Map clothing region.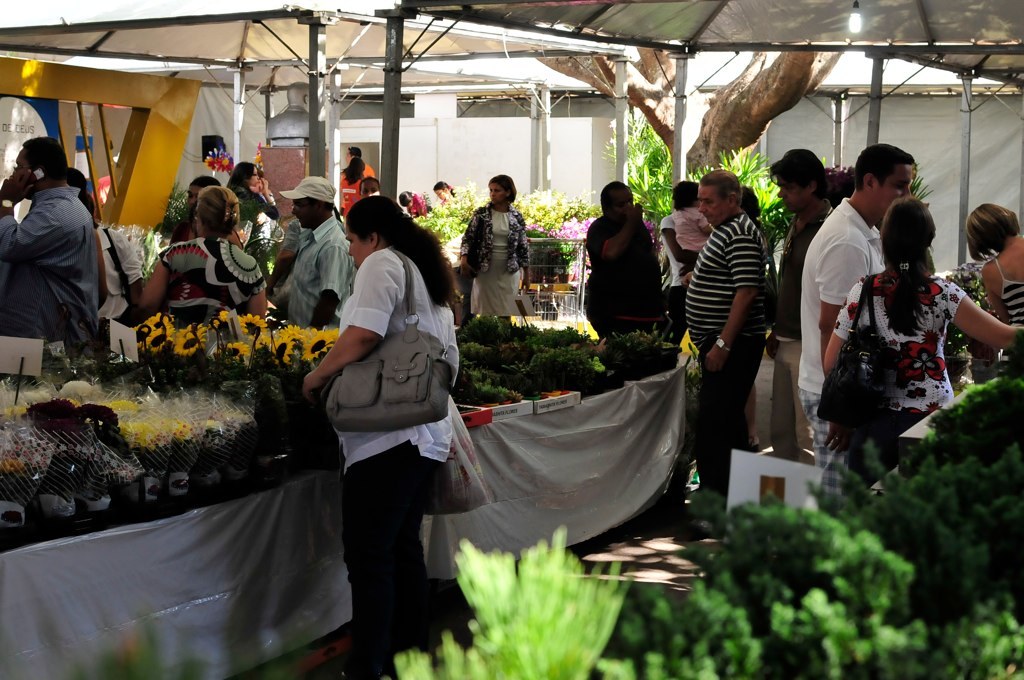
Mapped to <box>680,209,776,493</box>.
